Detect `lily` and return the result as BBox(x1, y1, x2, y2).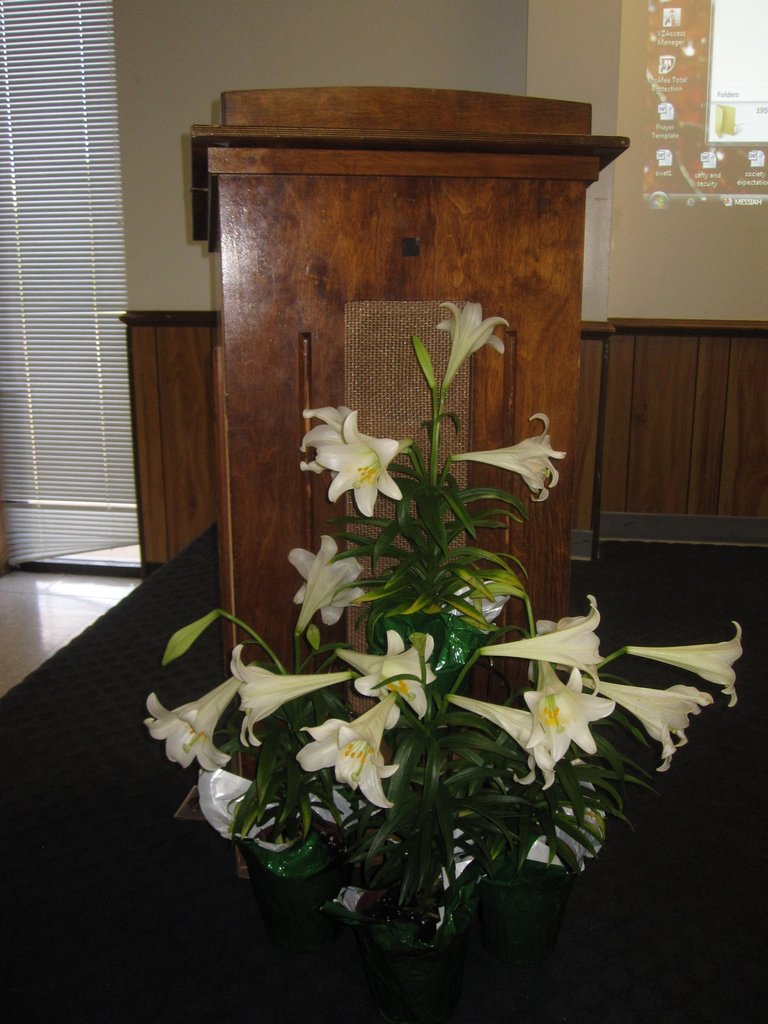
BBox(600, 691, 716, 760).
